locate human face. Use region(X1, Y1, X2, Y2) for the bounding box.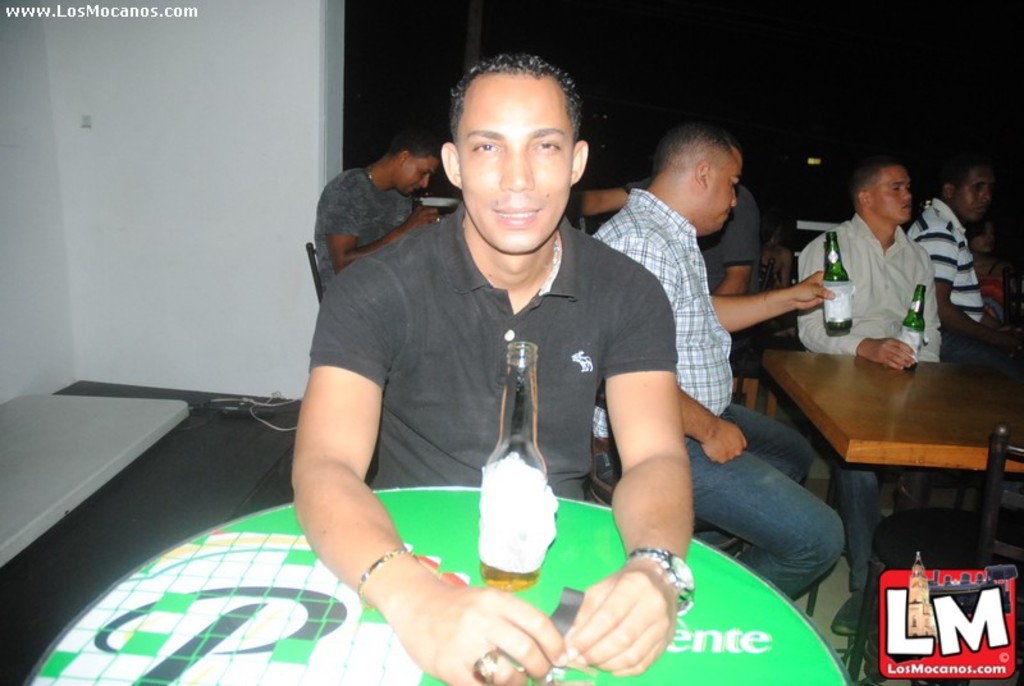
region(874, 164, 914, 228).
